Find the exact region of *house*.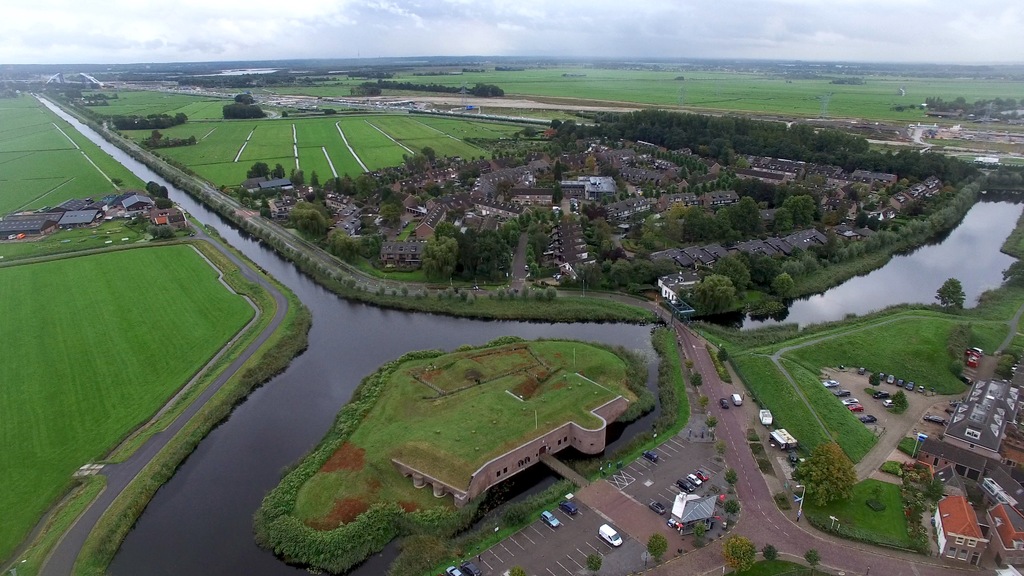
Exact region: bbox=[264, 193, 311, 224].
